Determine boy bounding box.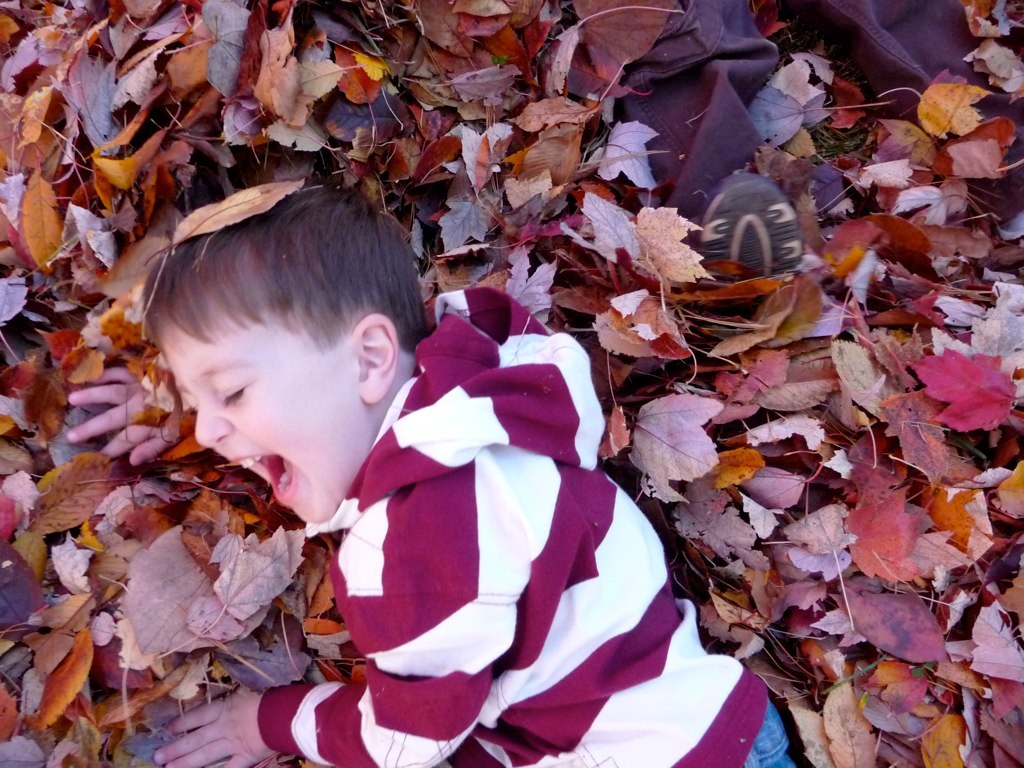
Determined: 134 171 723 734.
